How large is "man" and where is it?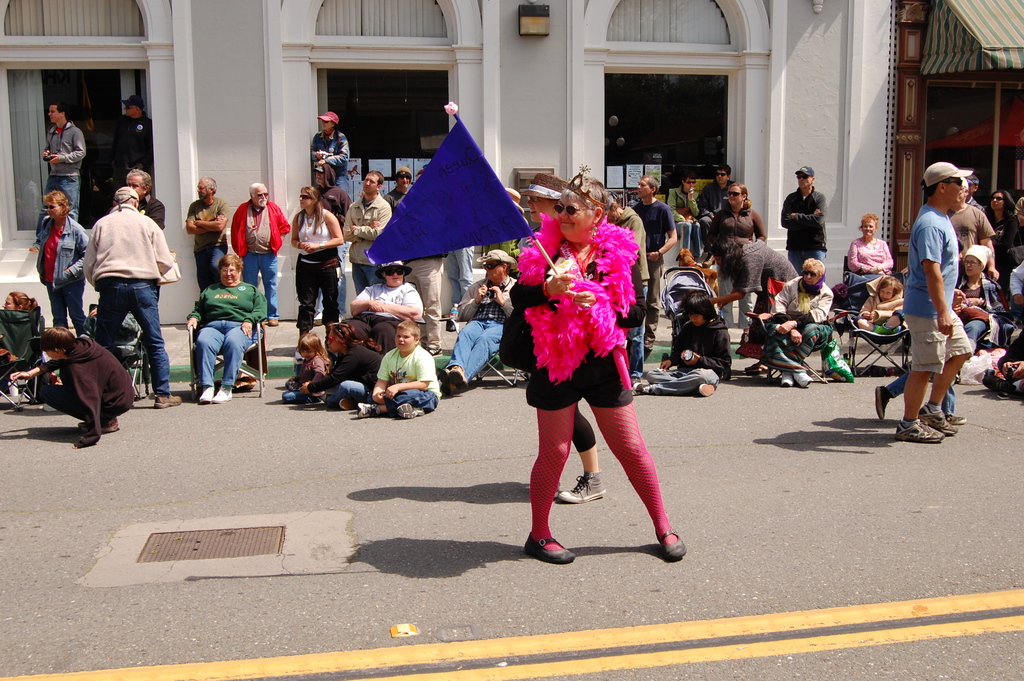
Bounding box: [330,165,405,299].
